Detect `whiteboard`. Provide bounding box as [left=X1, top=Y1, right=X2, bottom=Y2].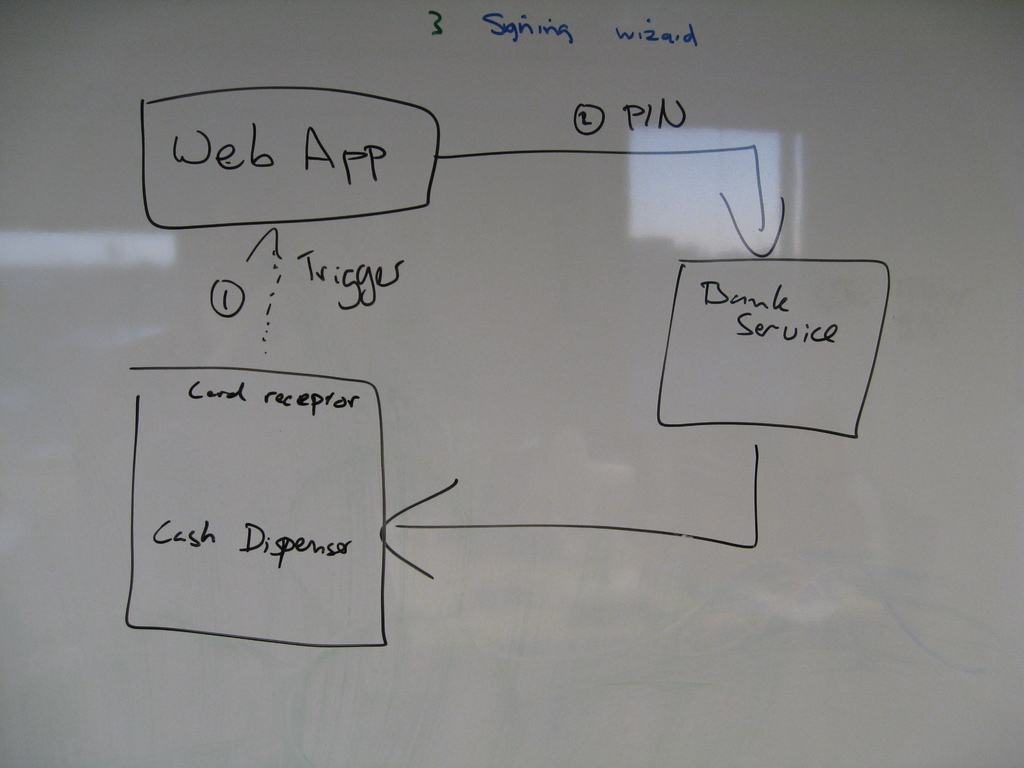
[left=0, top=0, right=1023, bottom=767].
